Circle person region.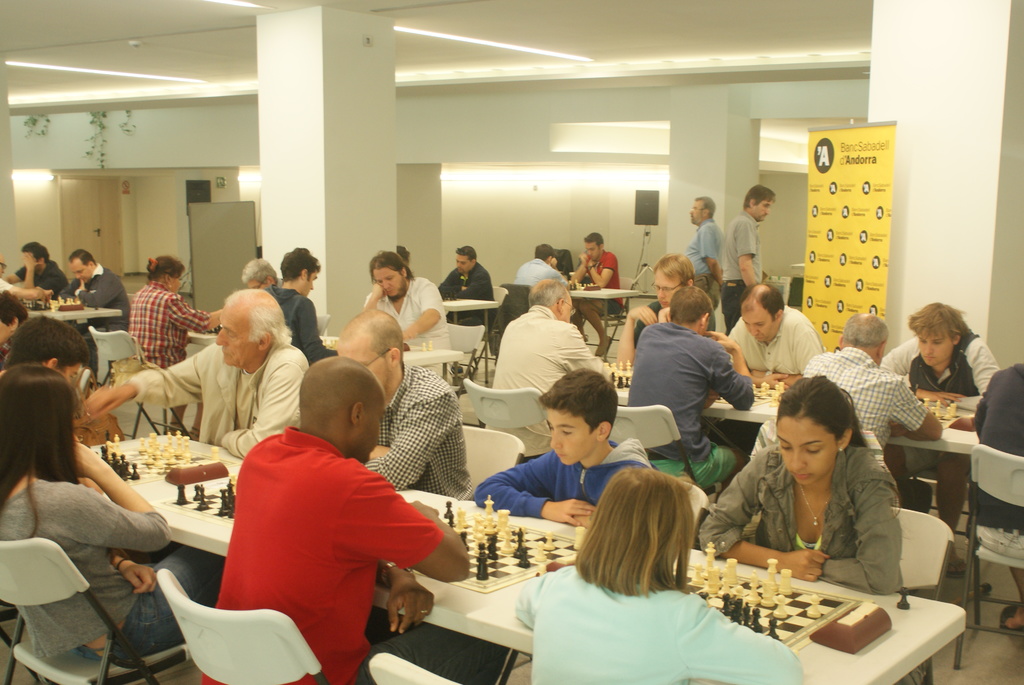
Region: box=[515, 246, 566, 285].
